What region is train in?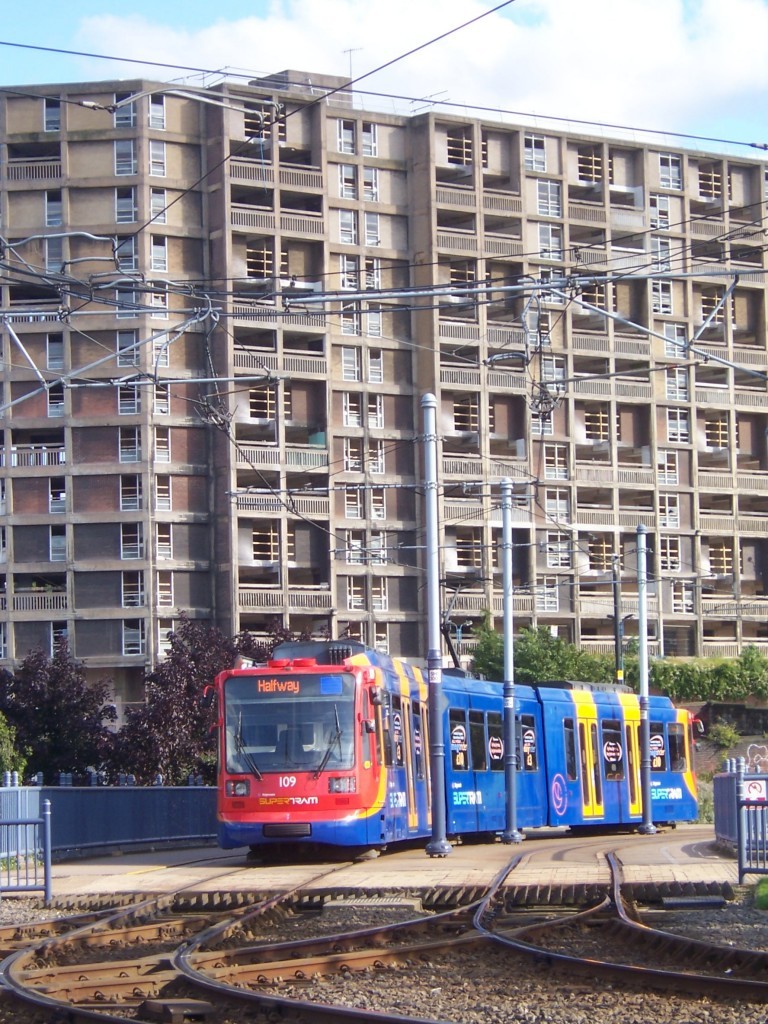
209,572,704,849.
